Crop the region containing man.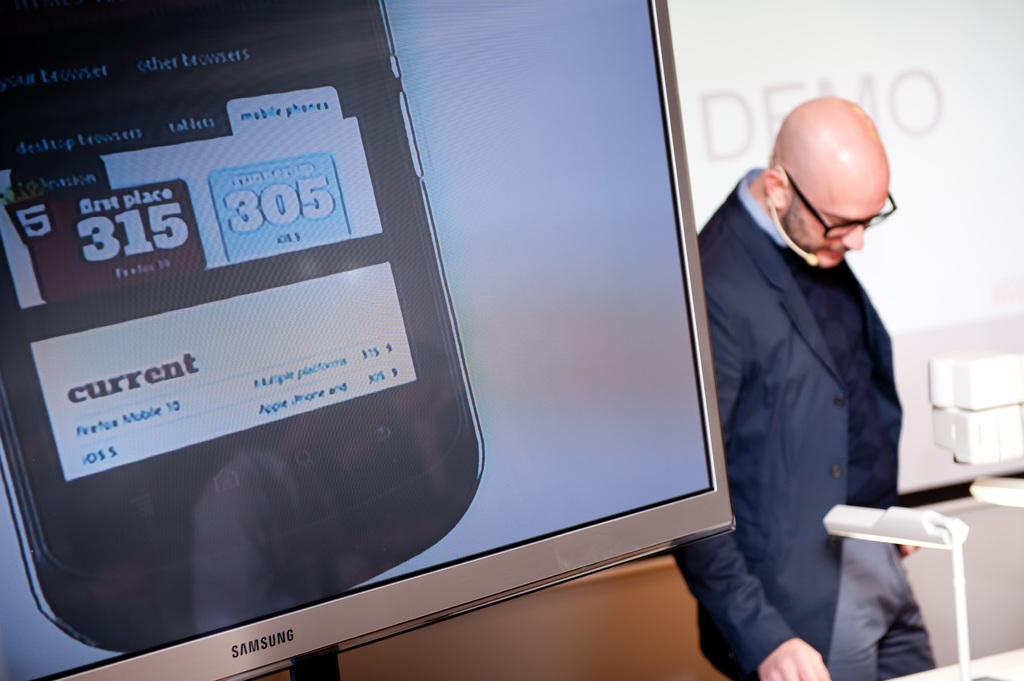
Crop region: (704,79,938,666).
